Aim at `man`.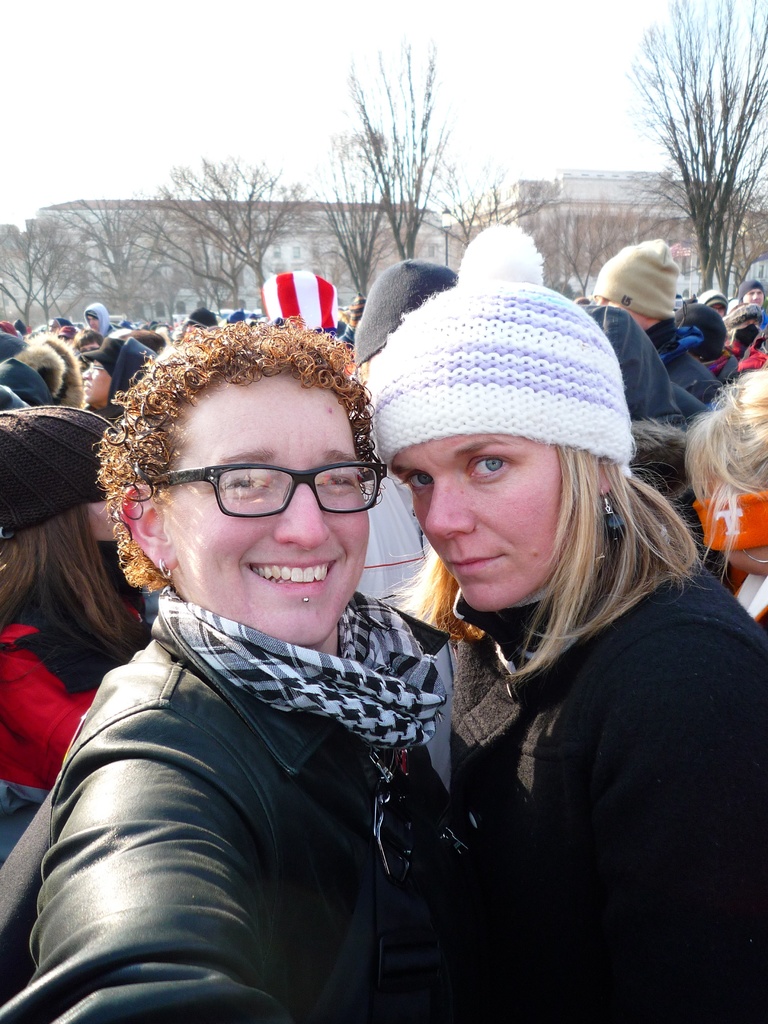
Aimed at [29,246,563,1011].
